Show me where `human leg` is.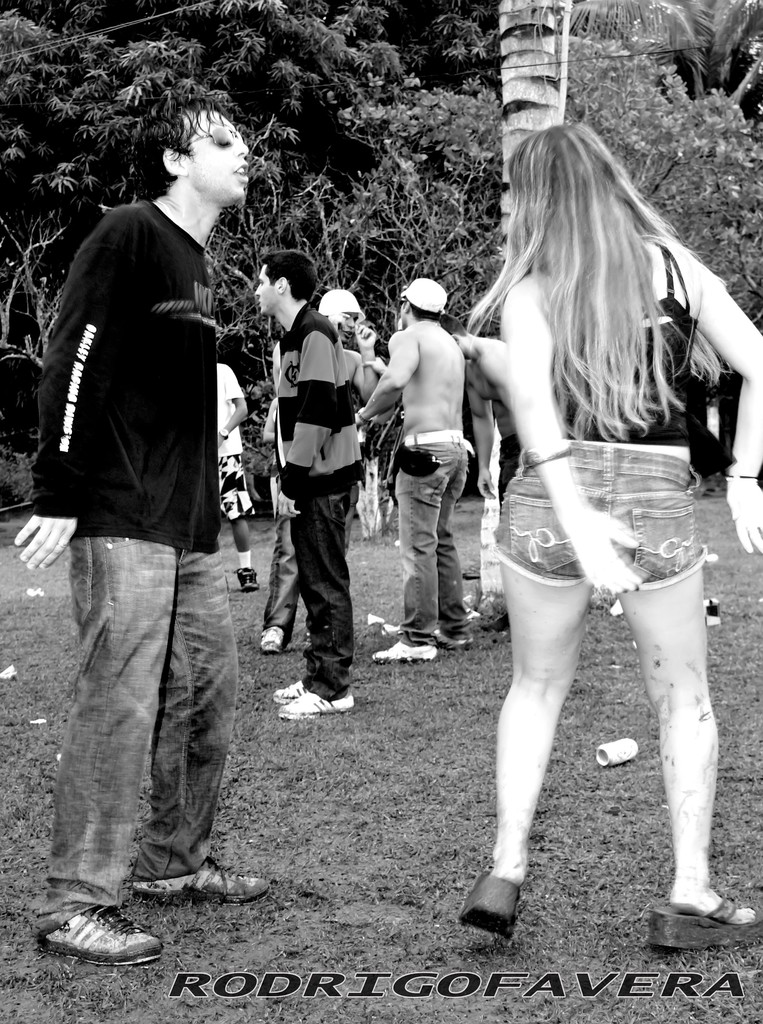
`human leg` is at x1=282 y1=470 x2=360 y2=717.
